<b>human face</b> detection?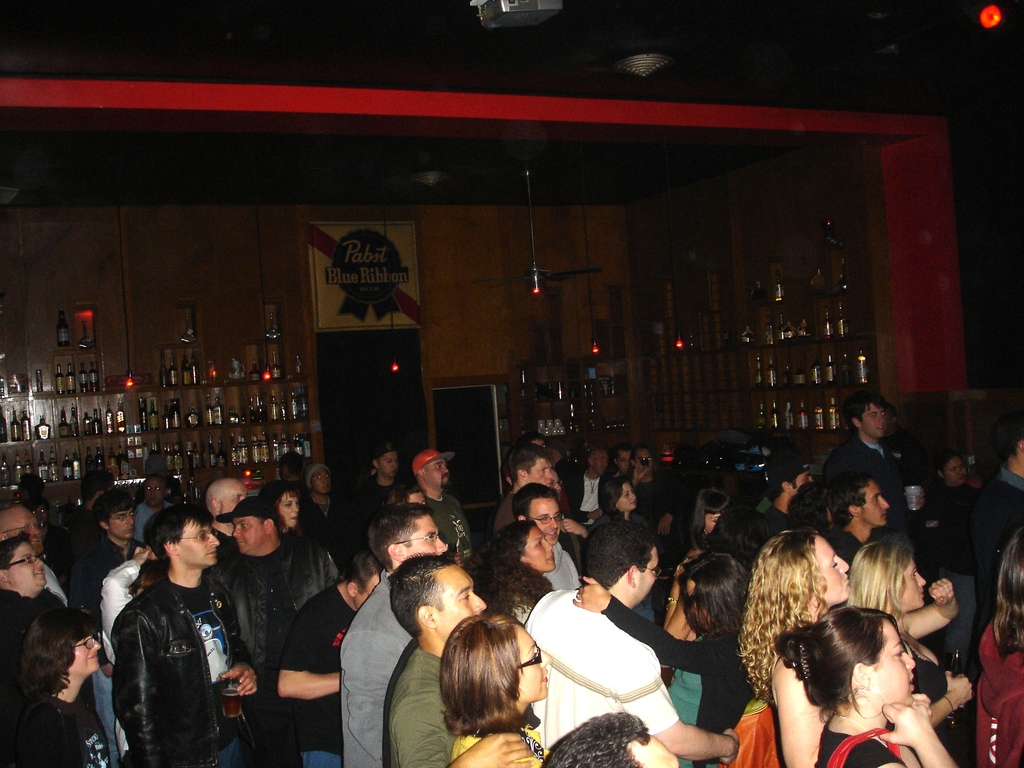
[x1=816, y1=535, x2=849, y2=604]
